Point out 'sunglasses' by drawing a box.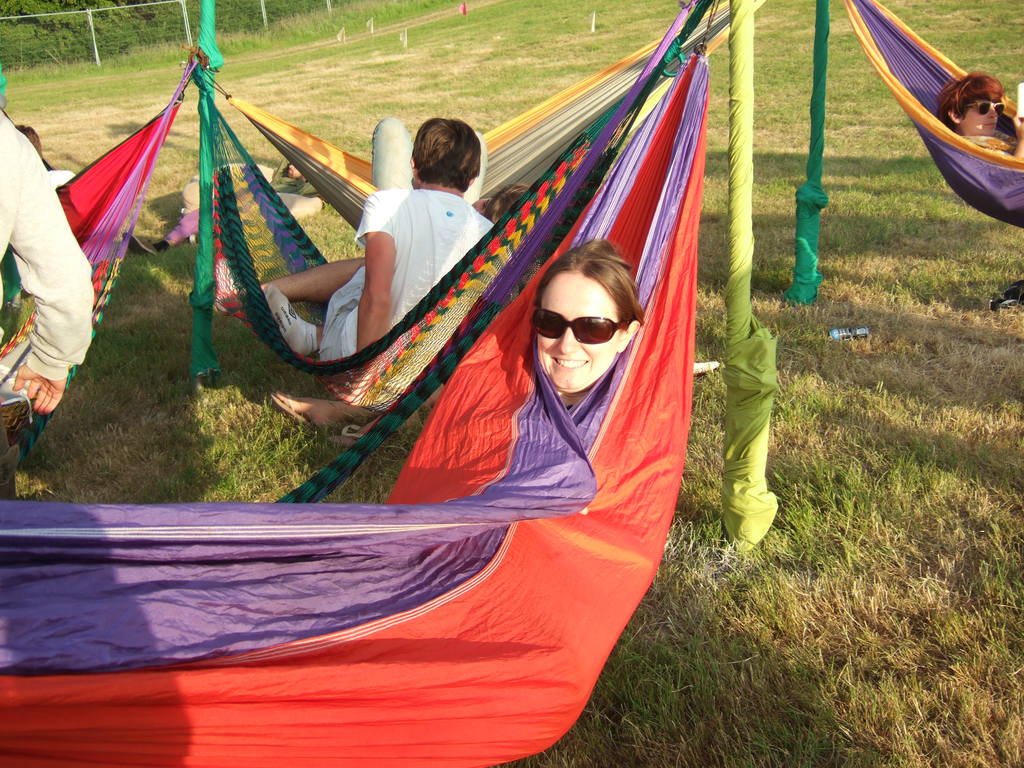
[530,304,632,346].
